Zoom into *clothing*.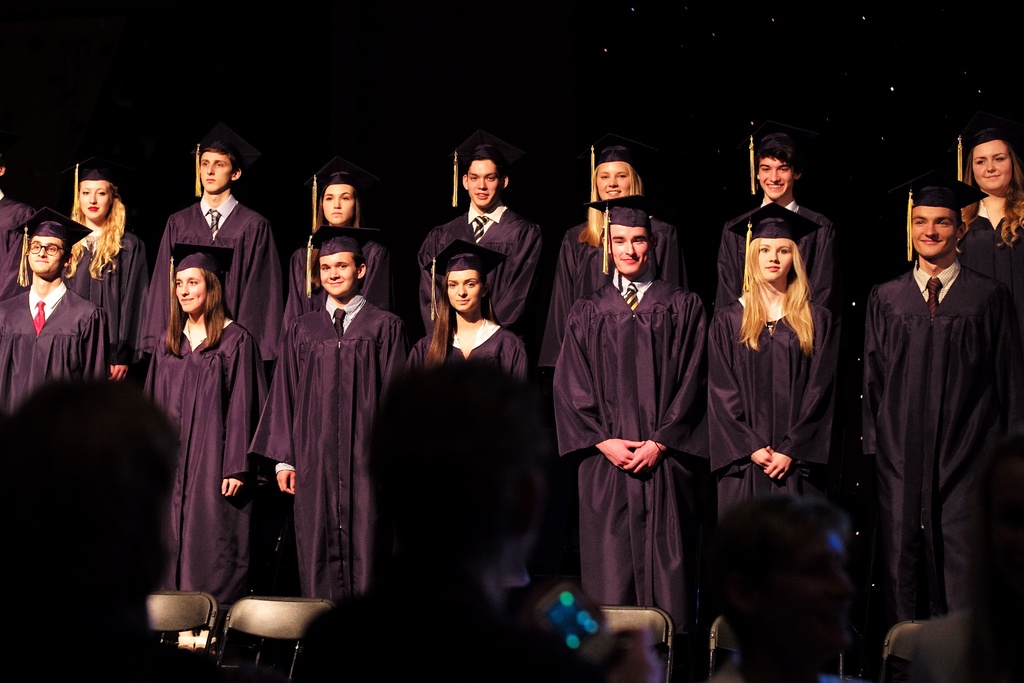
Zoom target: [404, 318, 526, 375].
